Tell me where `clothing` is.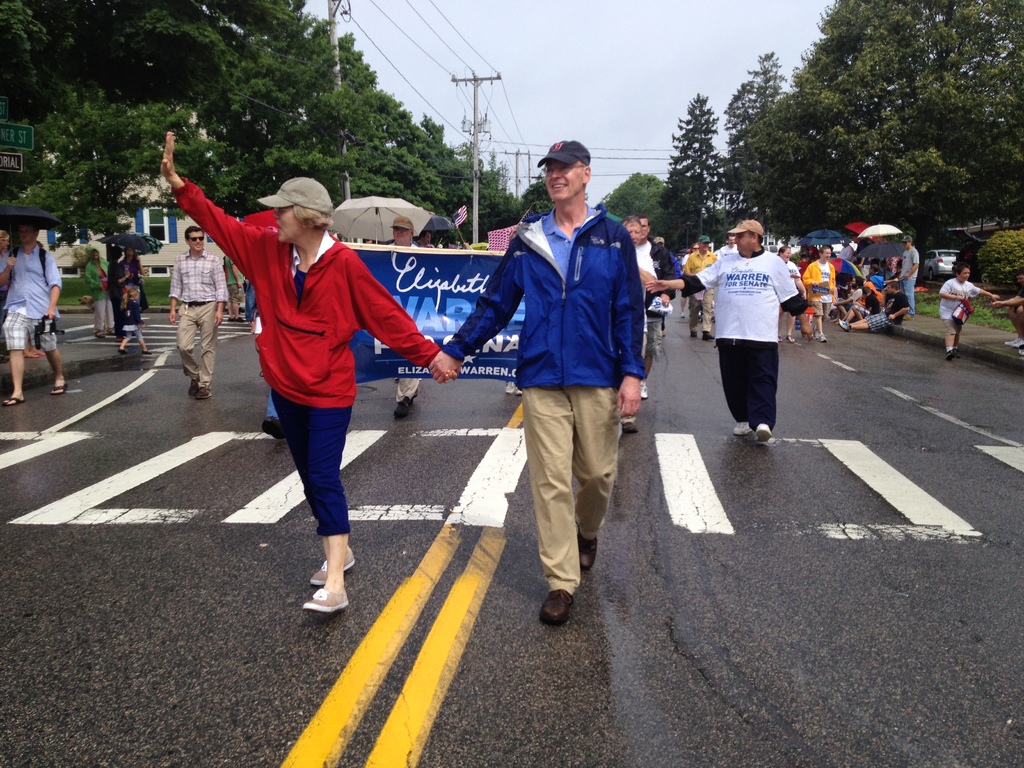
`clothing` is at Rect(895, 243, 922, 314).
